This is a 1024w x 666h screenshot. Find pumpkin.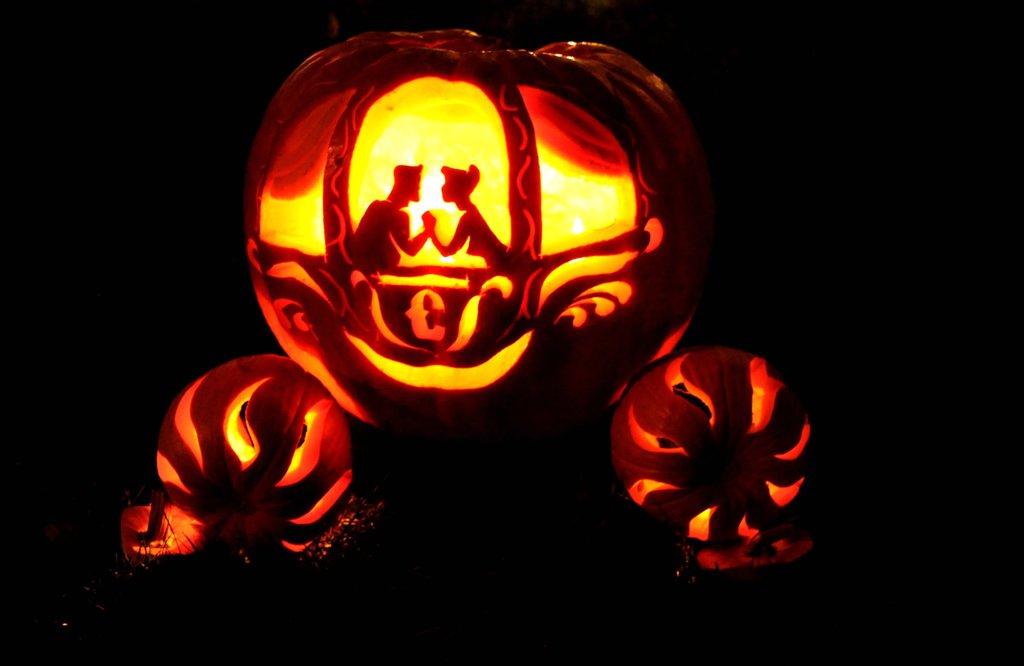
Bounding box: l=607, t=345, r=835, b=571.
